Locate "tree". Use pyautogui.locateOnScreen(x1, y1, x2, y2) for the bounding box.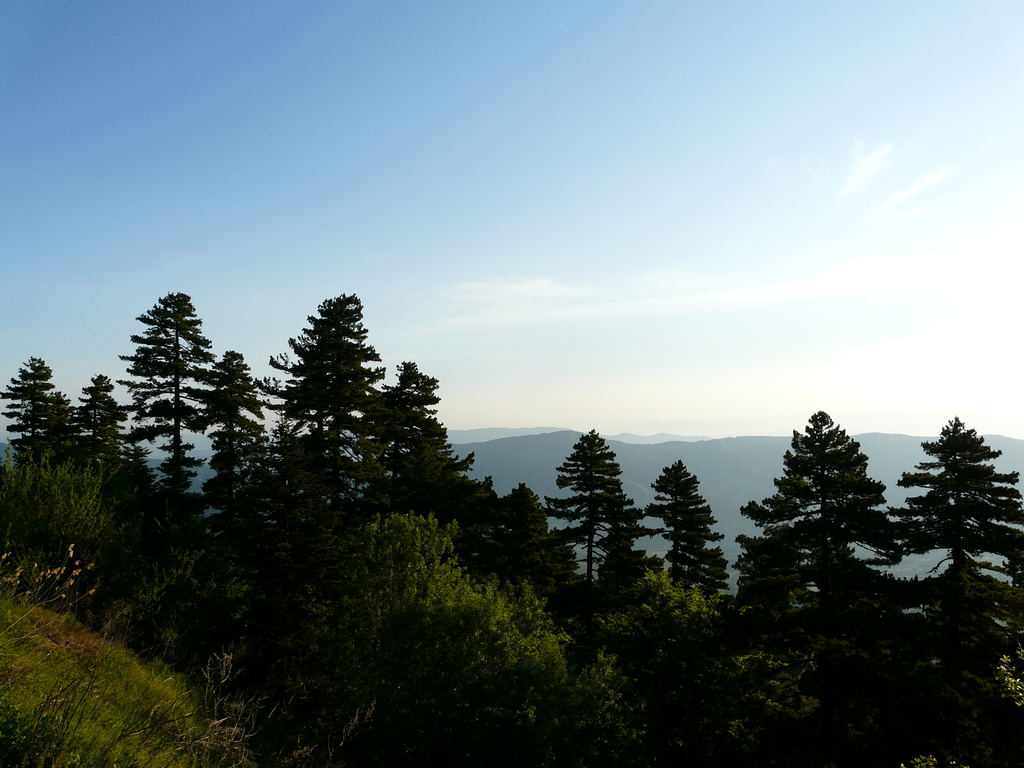
pyautogui.locateOnScreen(0, 348, 68, 470).
